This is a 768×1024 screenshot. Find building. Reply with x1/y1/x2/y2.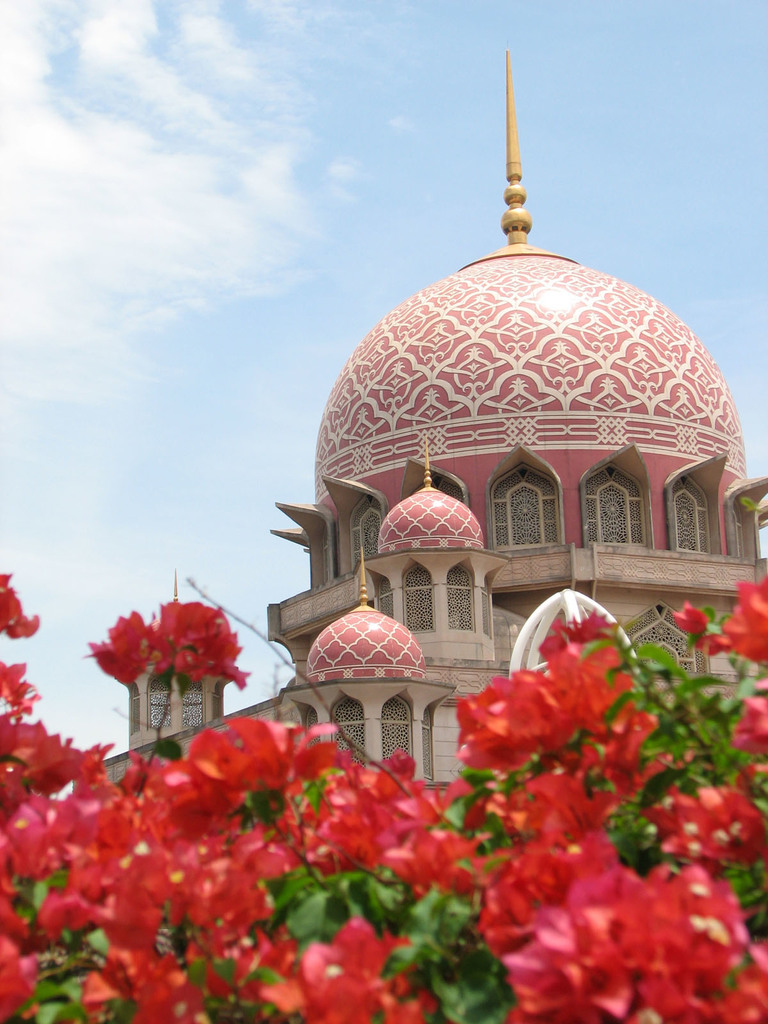
107/45/767/818.
